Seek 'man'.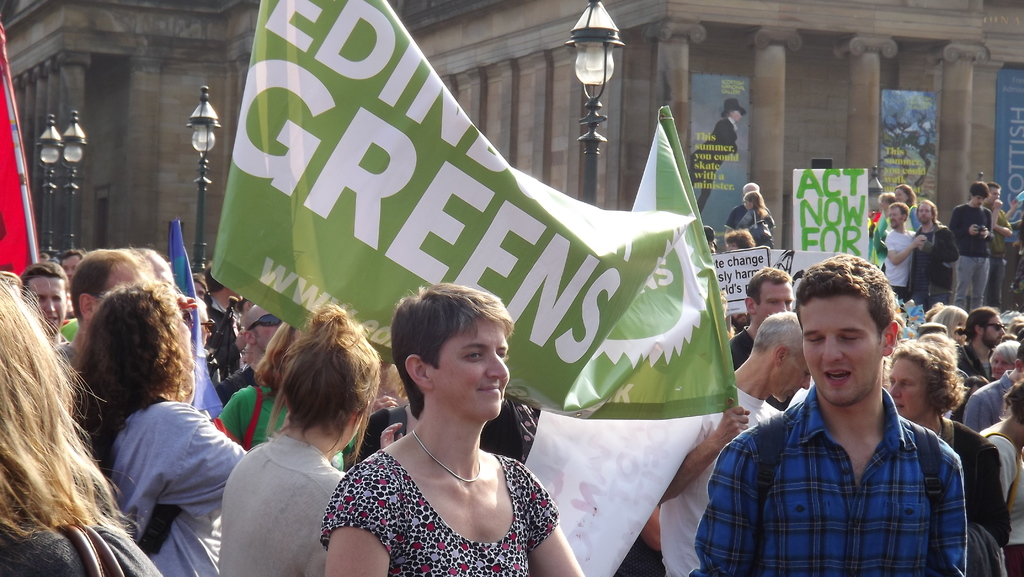
rect(882, 202, 930, 305).
